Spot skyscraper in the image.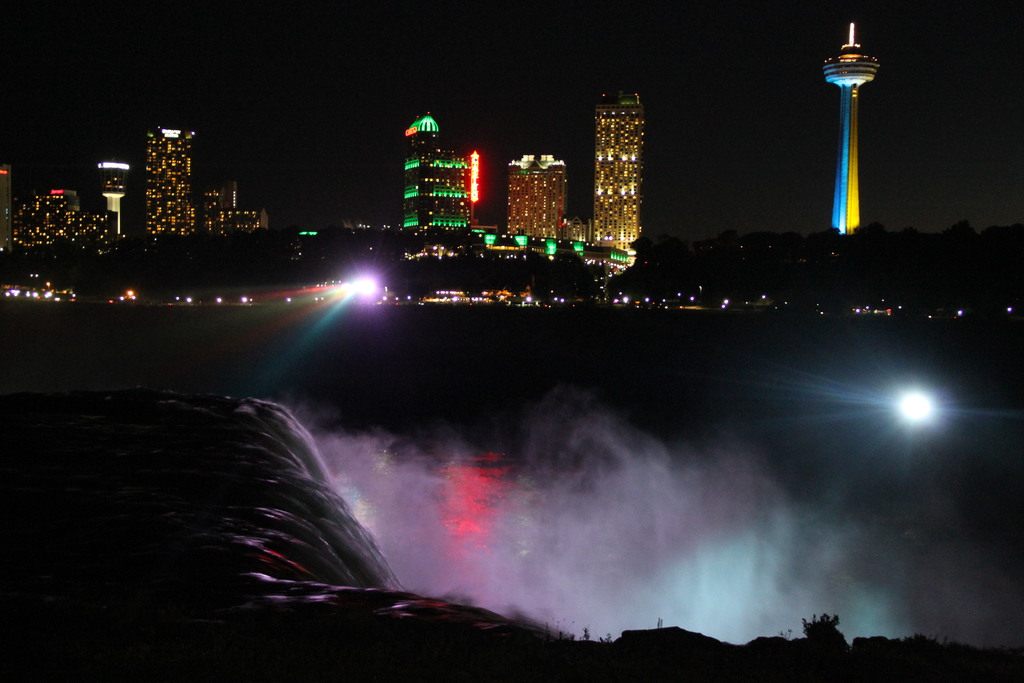
skyscraper found at left=588, top=68, right=667, bottom=277.
